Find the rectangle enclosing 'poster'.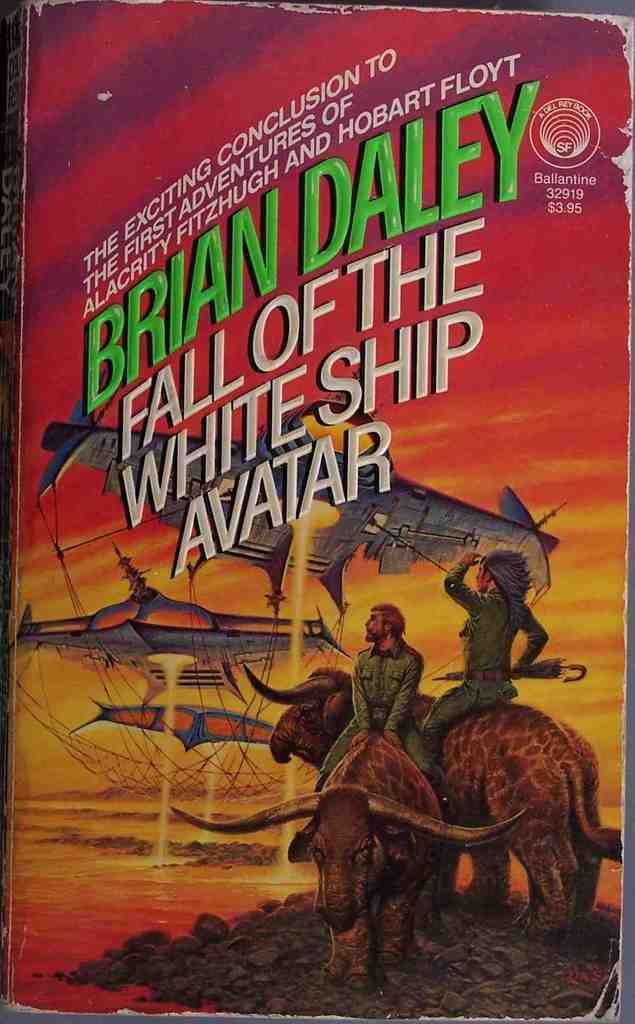
0/0/634/1021.
